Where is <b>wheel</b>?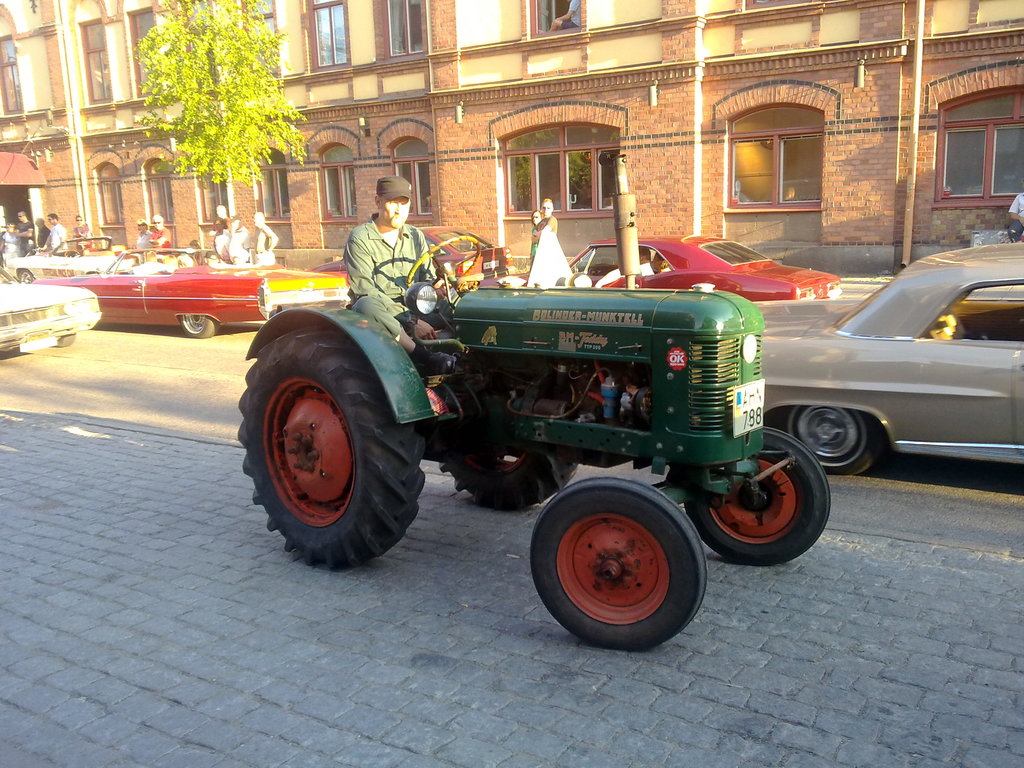
region(531, 477, 708, 653).
